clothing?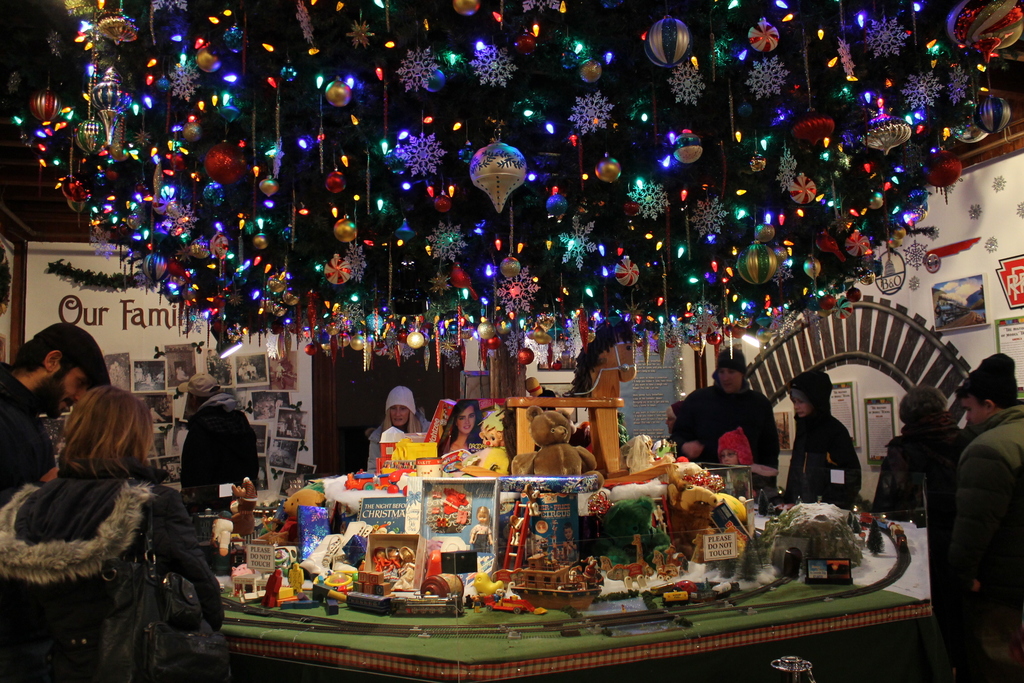
<region>877, 424, 950, 554</region>
